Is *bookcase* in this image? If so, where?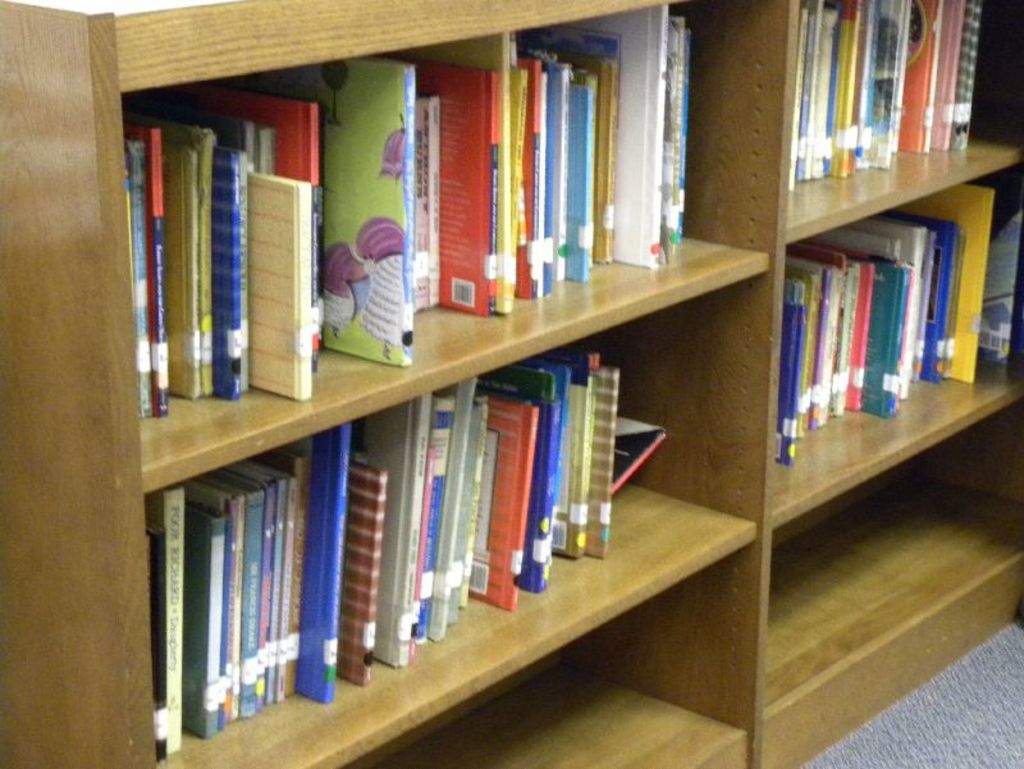
Yes, at (0,0,1023,768).
